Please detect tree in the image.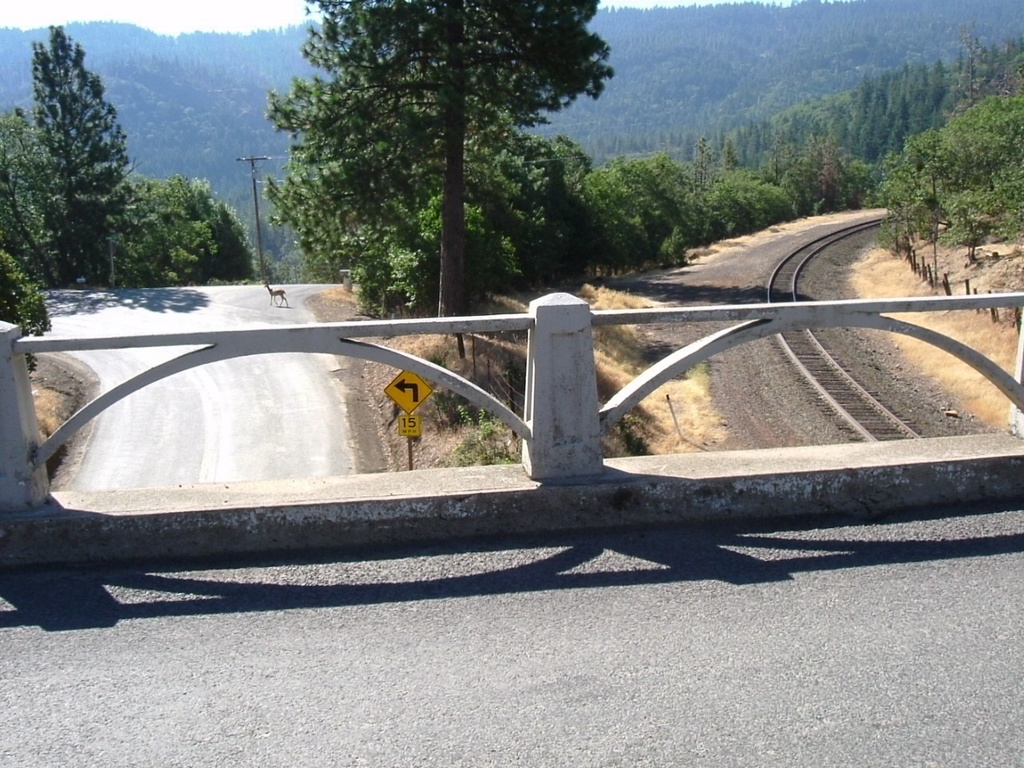
Rect(0, 30, 142, 282).
